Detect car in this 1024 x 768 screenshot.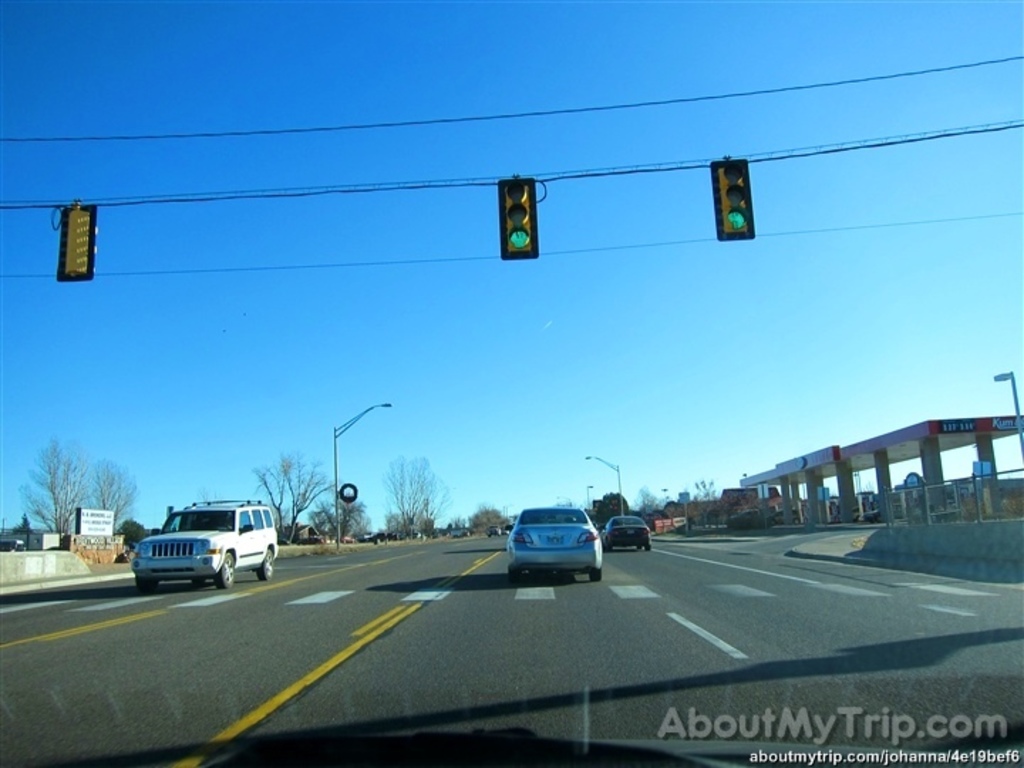
Detection: bbox=[498, 503, 613, 576].
